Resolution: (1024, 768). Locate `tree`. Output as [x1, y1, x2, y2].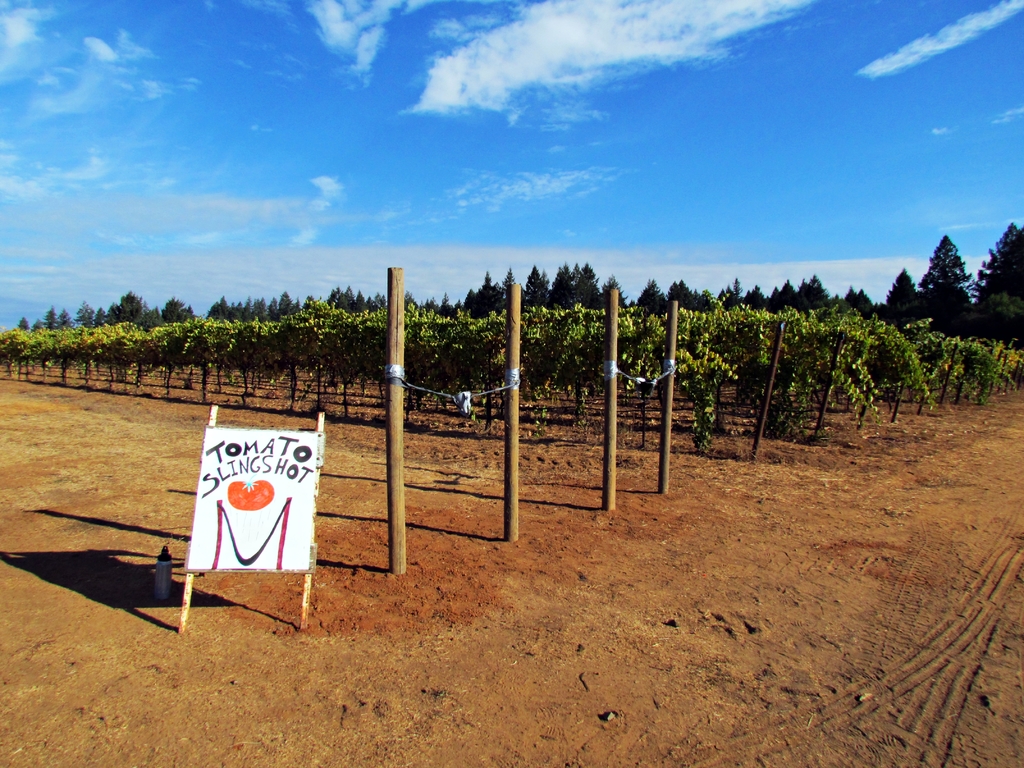
[700, 288, 712, 309].
